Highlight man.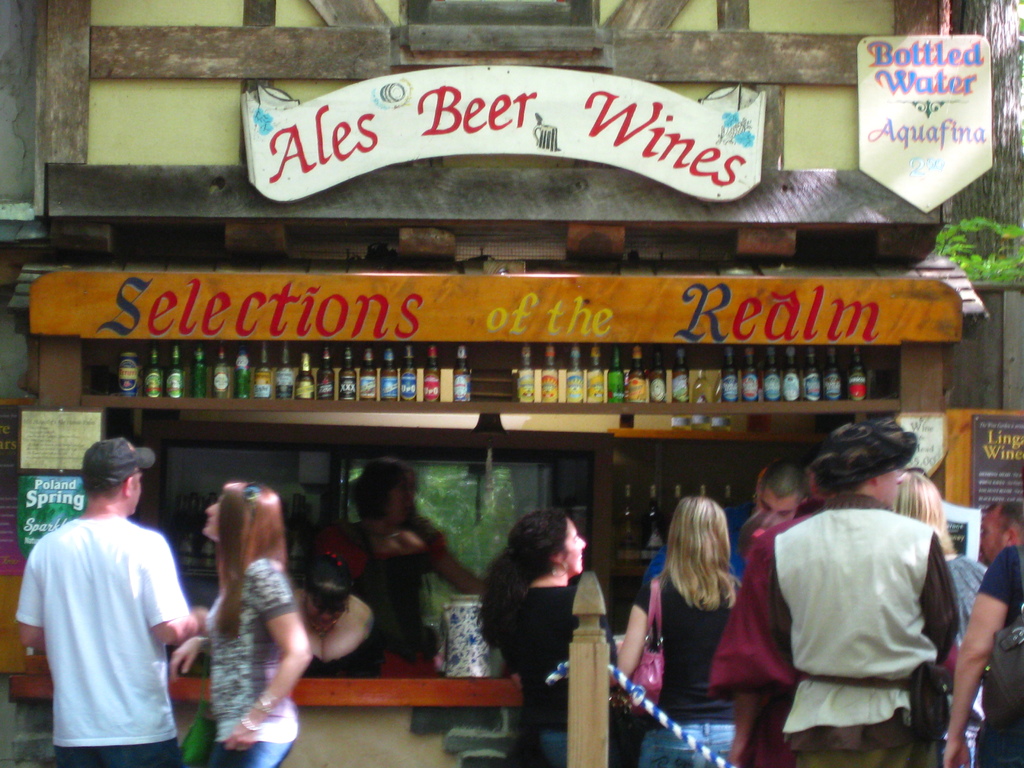
Highlighted region: bbox=[0, 424, 228, 767].
